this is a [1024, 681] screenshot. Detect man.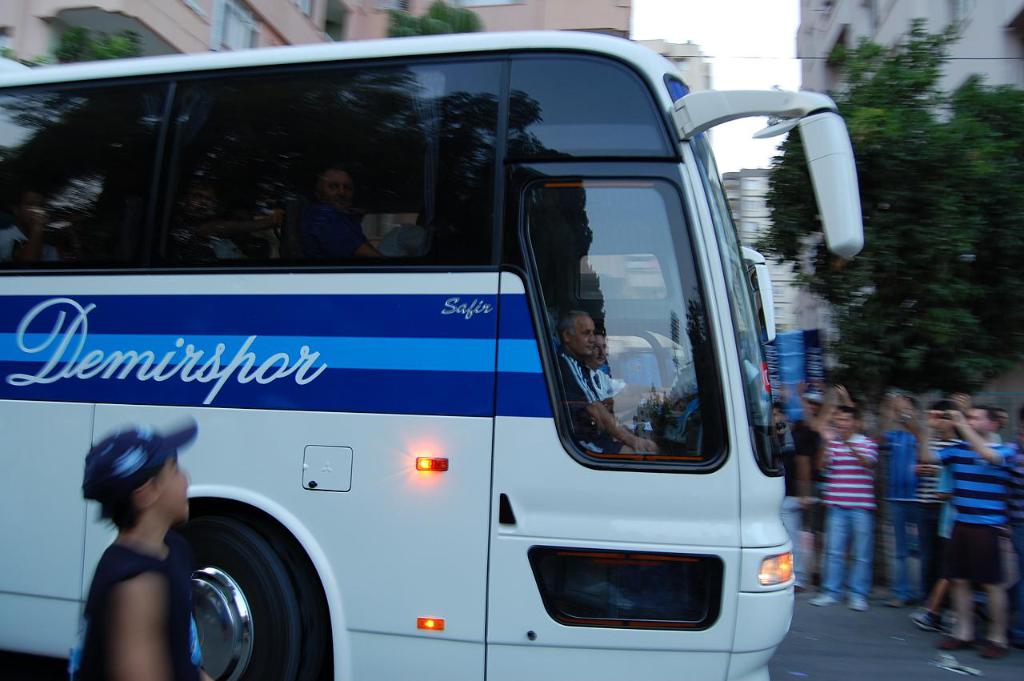
box(926, 383, 1011, 645).
